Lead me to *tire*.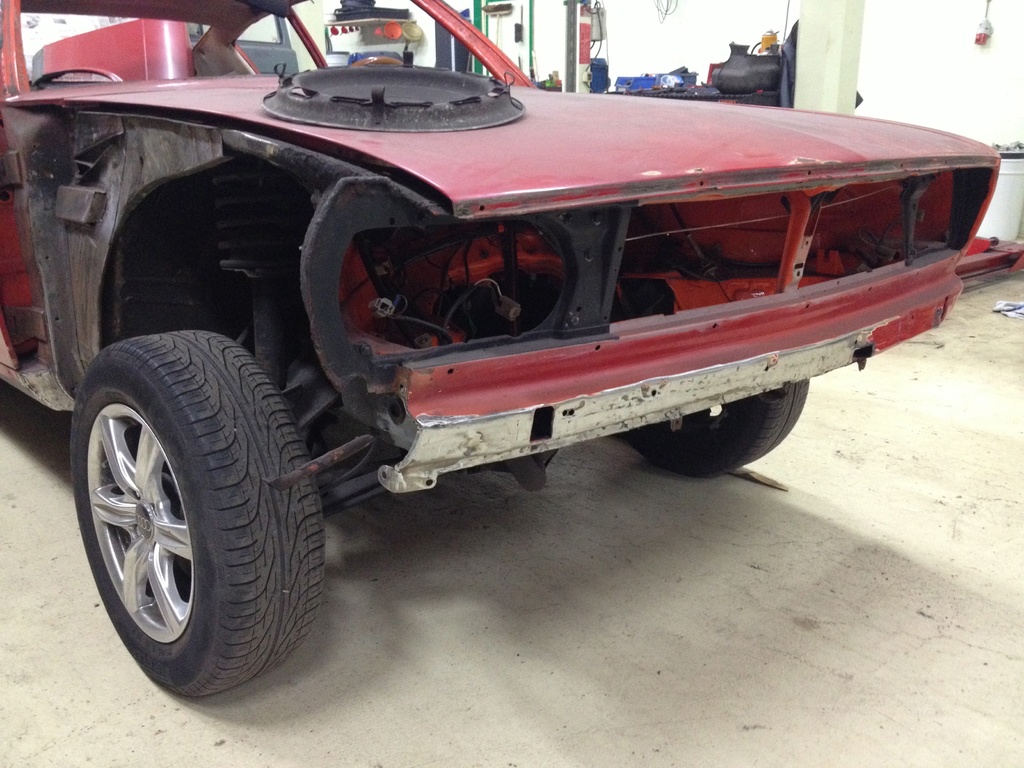
Lead to locate(63, 307, 315, 699).
